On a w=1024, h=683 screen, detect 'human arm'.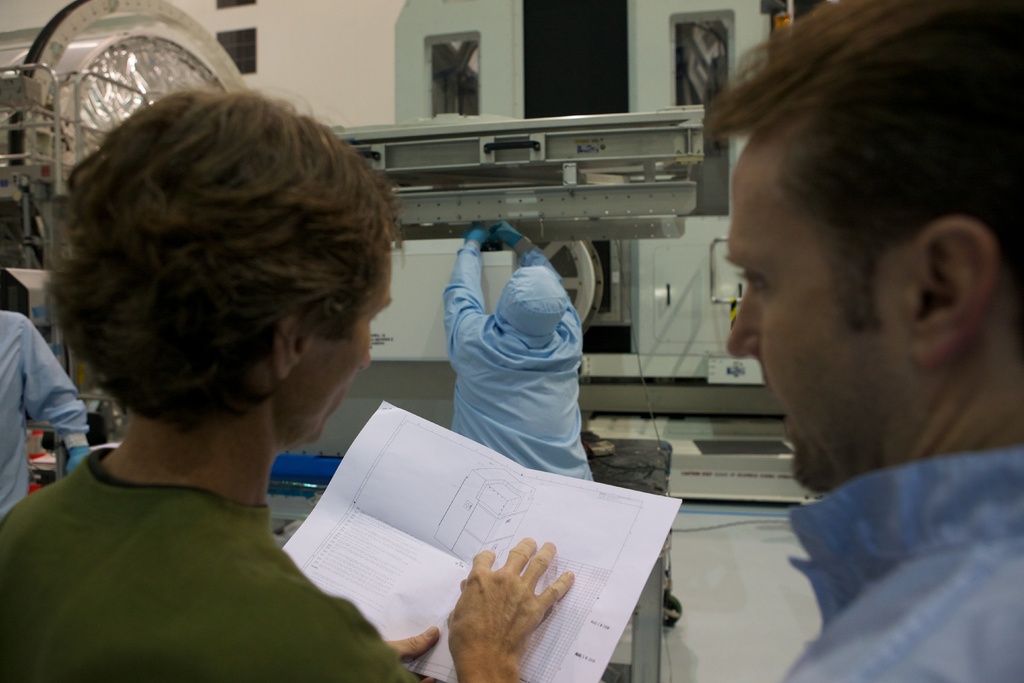
495, 224, 585, 358.
